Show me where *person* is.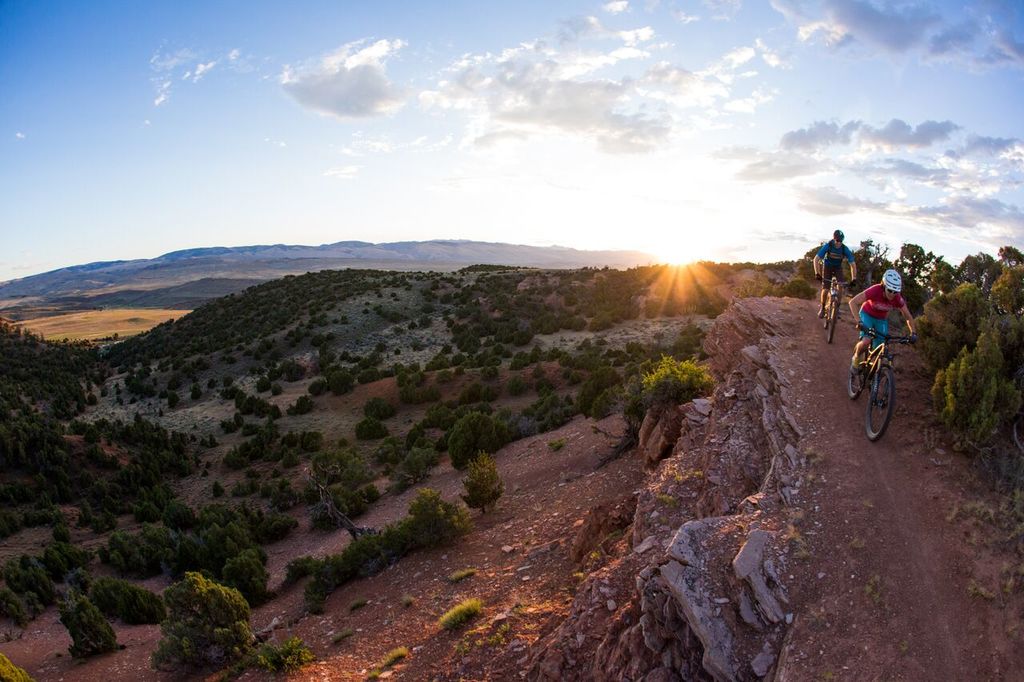
*person* is at 863 260 918 431.
